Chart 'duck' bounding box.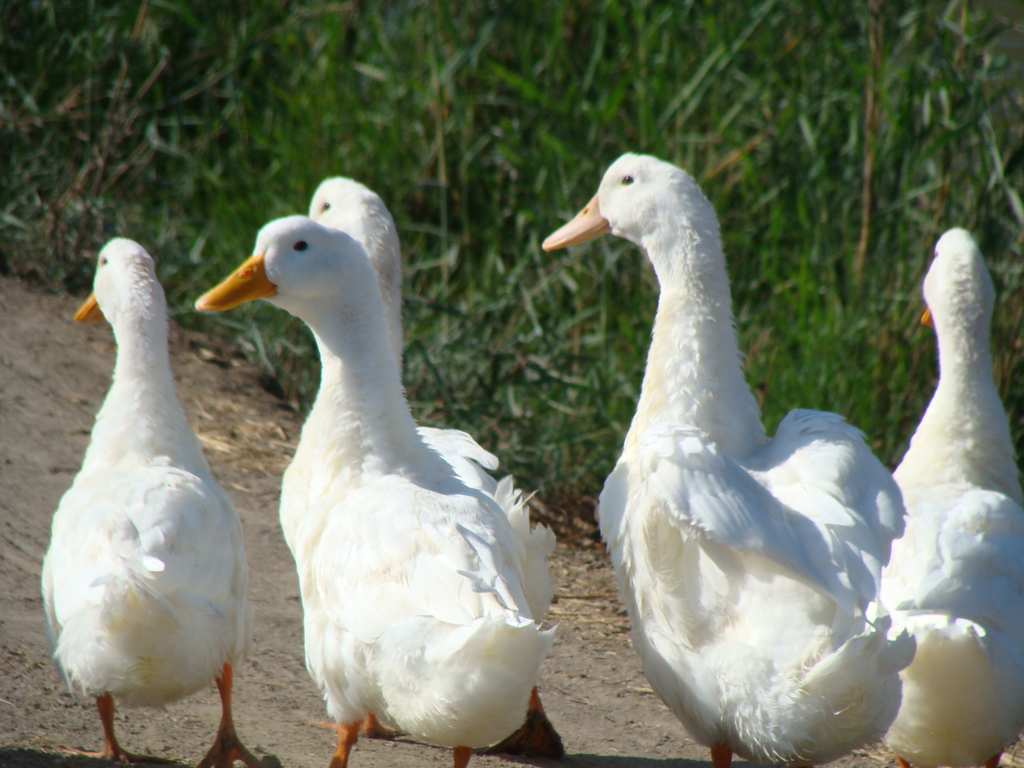
Charted: <region>538, 148, 903, 767</region>.
